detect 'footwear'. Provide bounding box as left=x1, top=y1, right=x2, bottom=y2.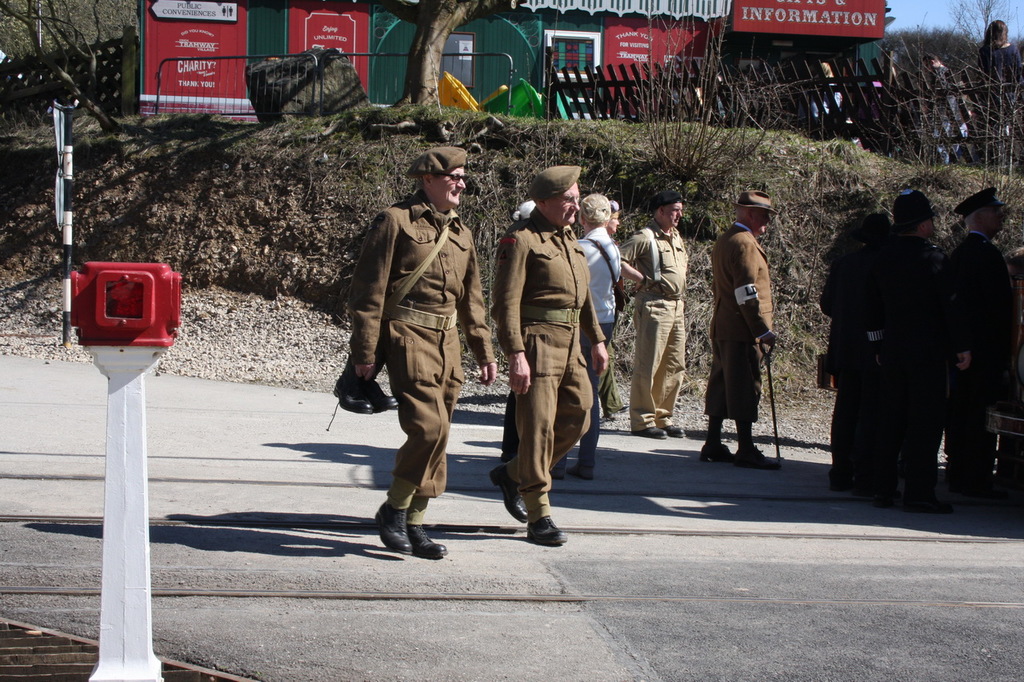
left=488, top=463, right=534, bottom=525.
